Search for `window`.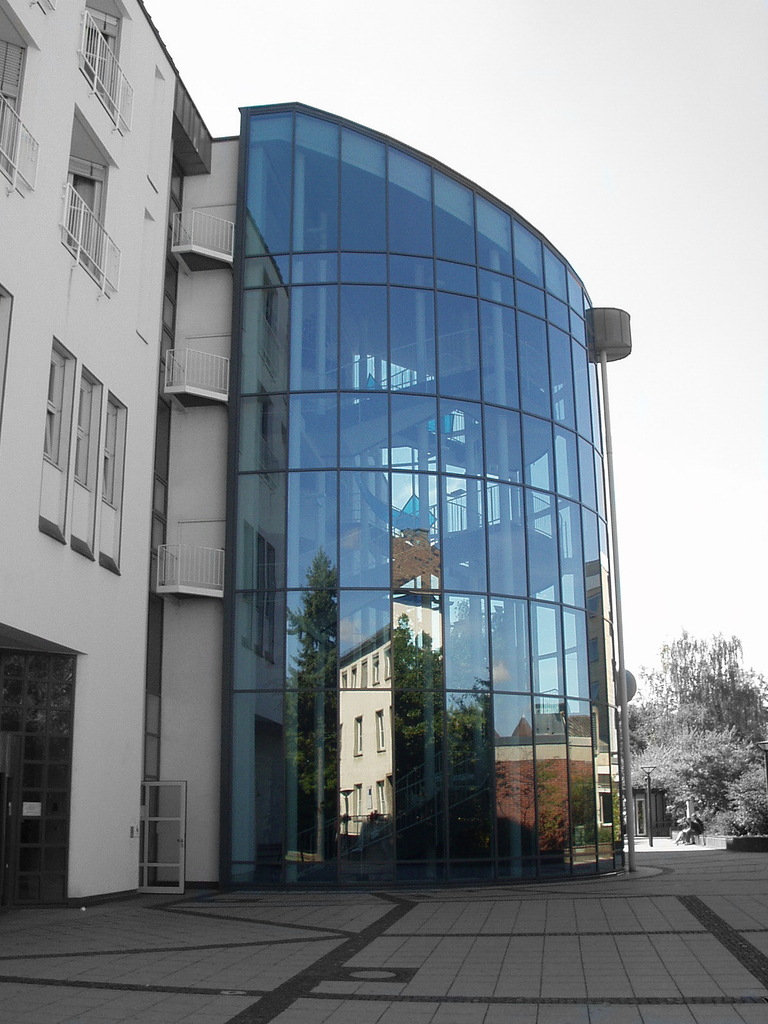
Found at [37, 333, 79, 541].
